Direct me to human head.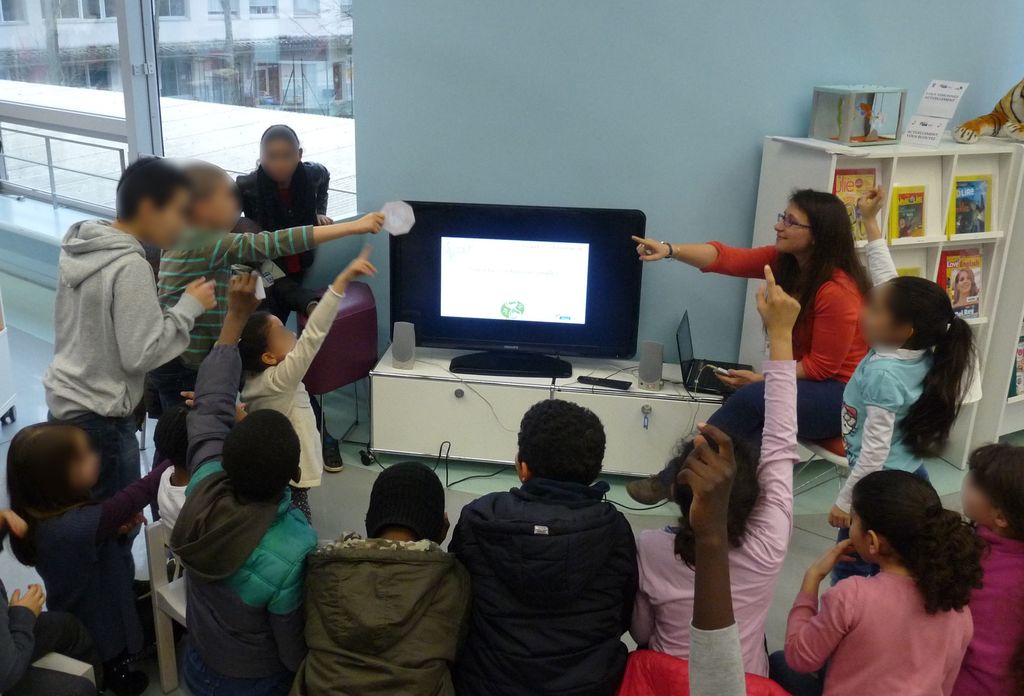
Direction: Rect(515, 397, 607, 487).
